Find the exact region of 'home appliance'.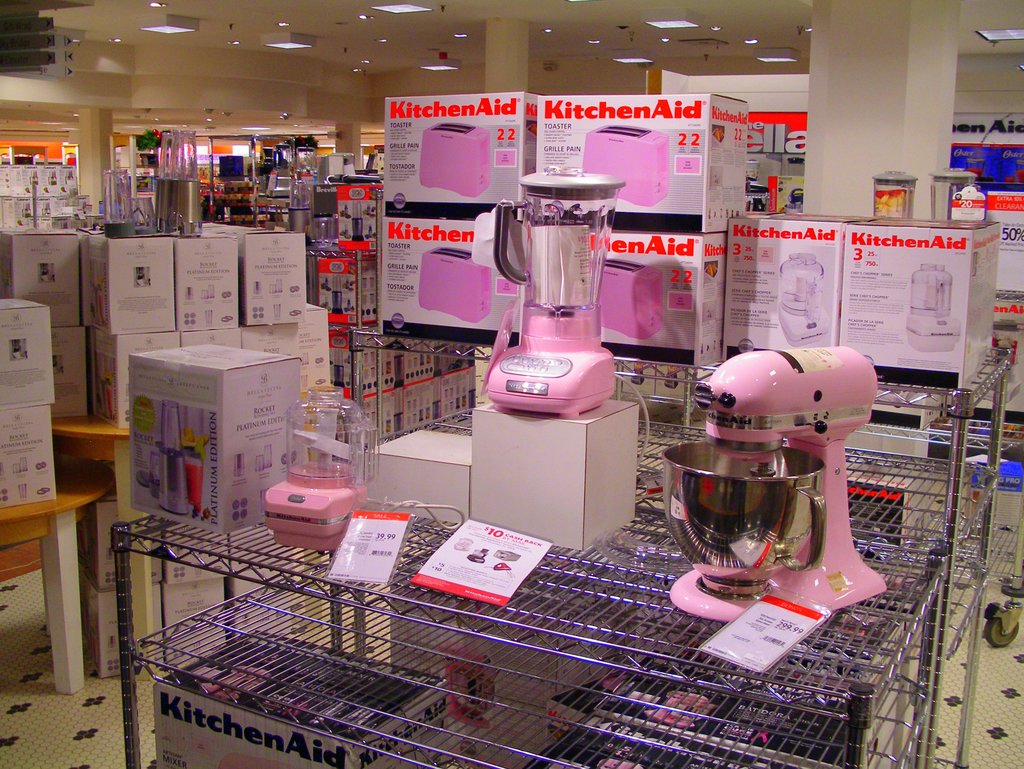
Exact region: [156,400,191,516].
